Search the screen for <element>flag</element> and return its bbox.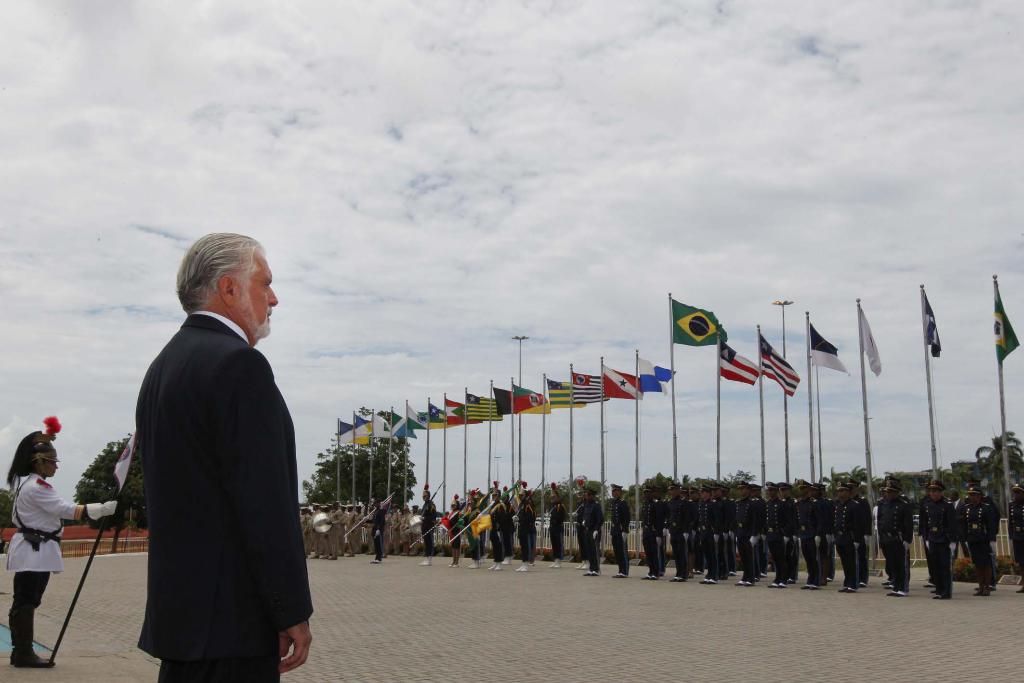
Found: {"left": 348, "top": 413, "right": 373, "bottom": 441}.
